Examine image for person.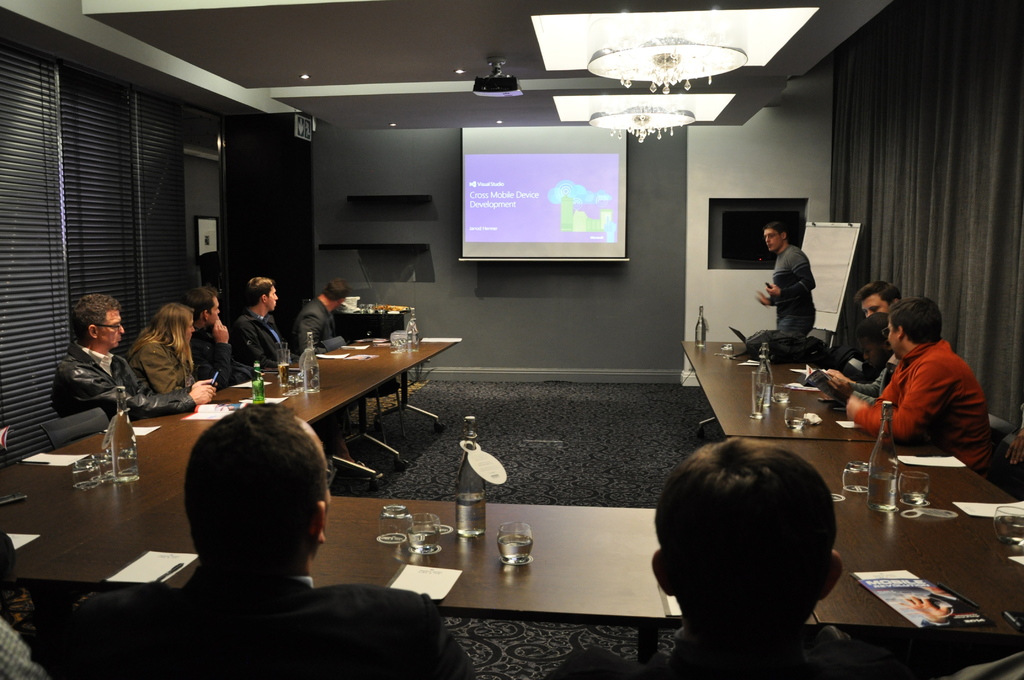
Examination result: <box>227,276,376,479</box>.
